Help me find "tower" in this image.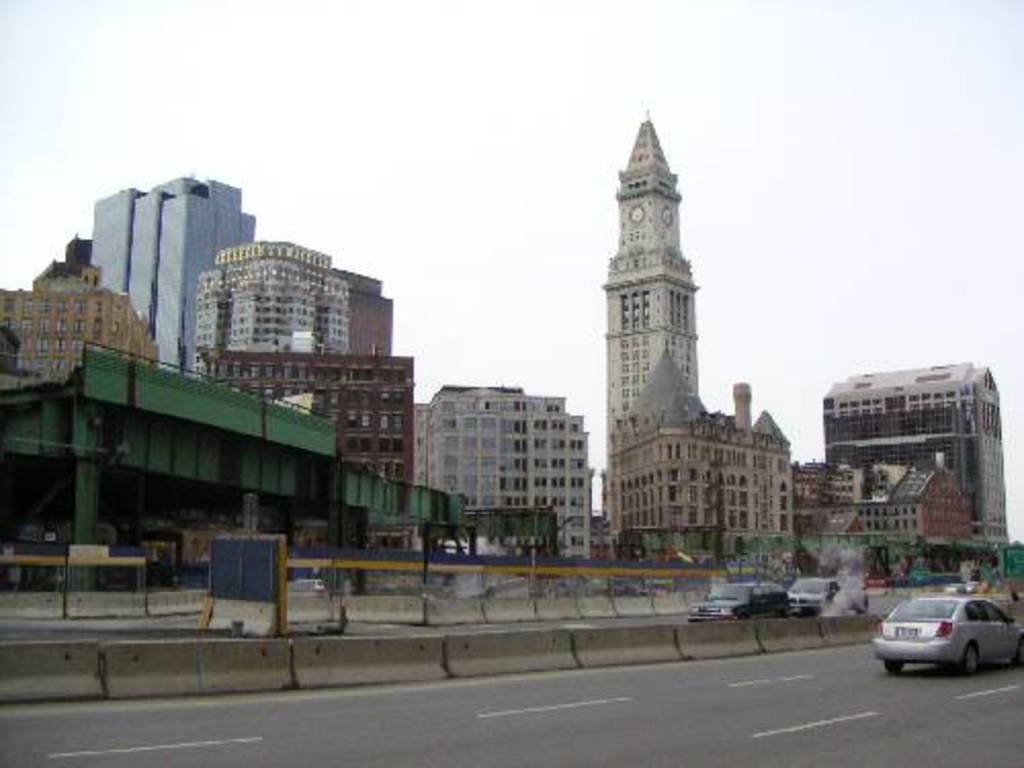
Found it: Rect(182, 238, 352, 385).
